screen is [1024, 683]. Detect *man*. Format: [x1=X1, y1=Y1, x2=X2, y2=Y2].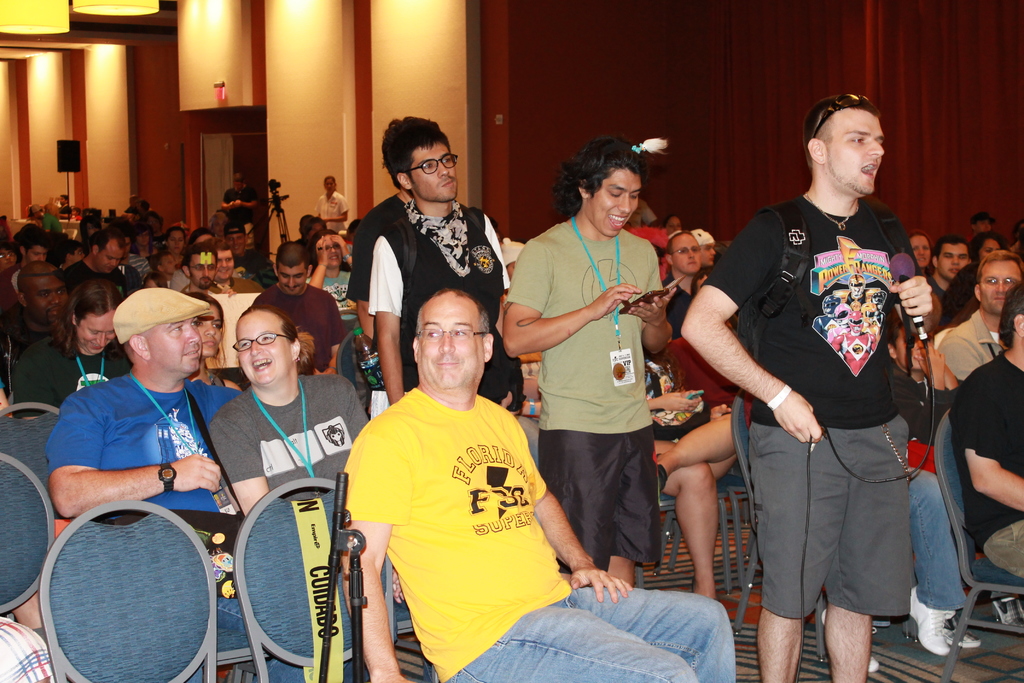
[x1=207, y1=240, x2=255, y2=293].
